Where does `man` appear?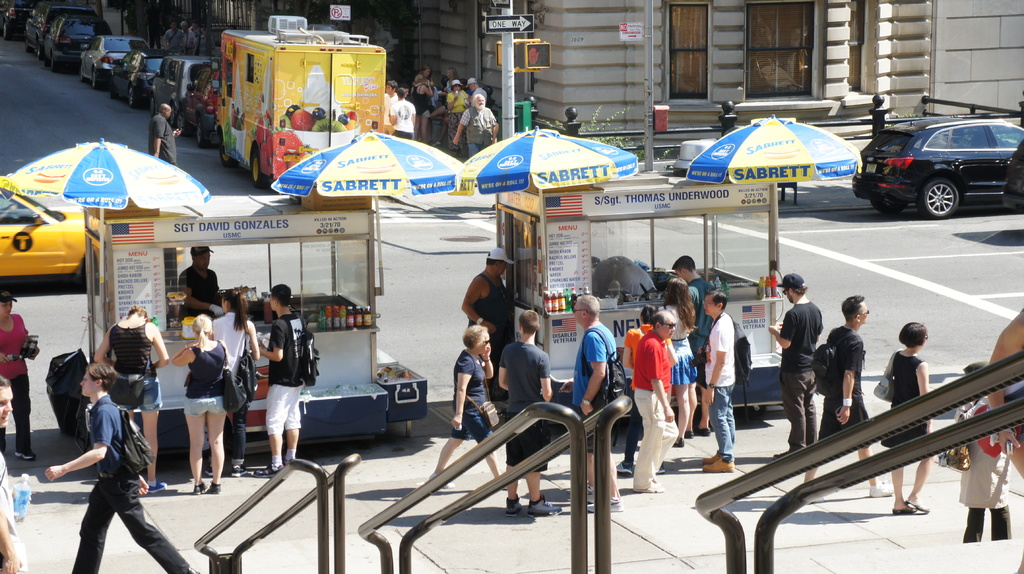
Appears at (495,312,565,514).
